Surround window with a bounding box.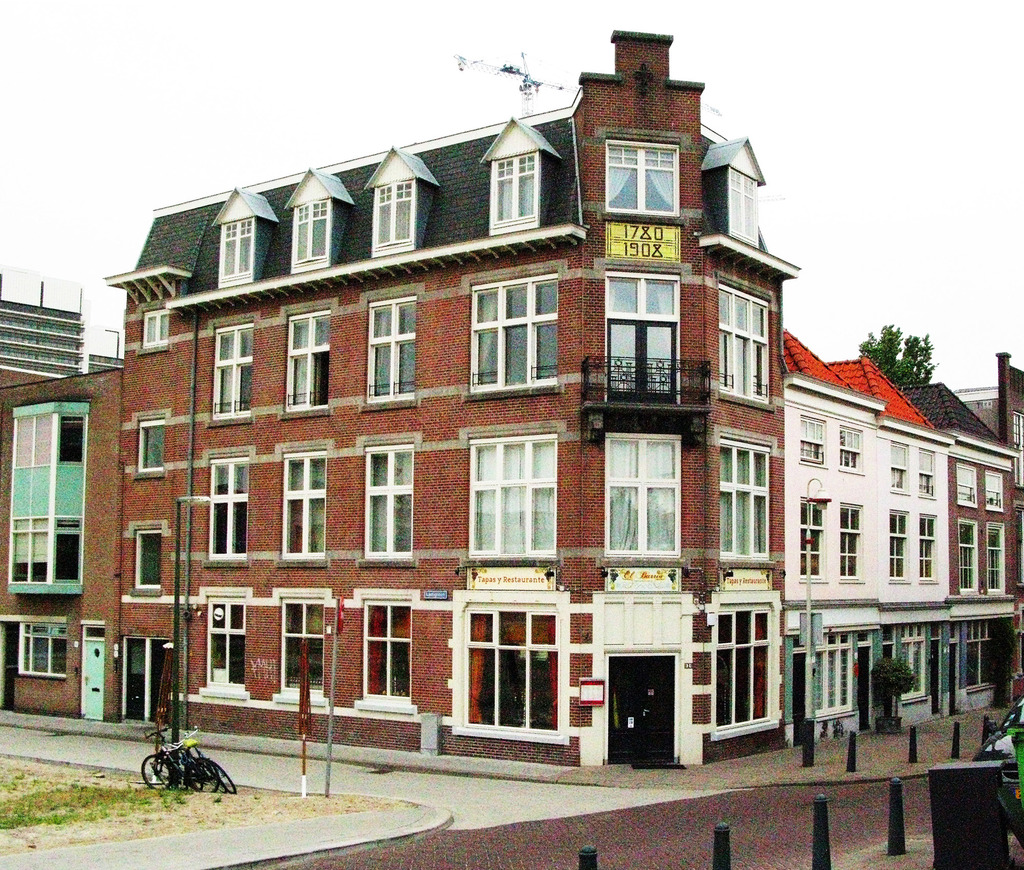
bbox=(367, 441, 416, 562).
